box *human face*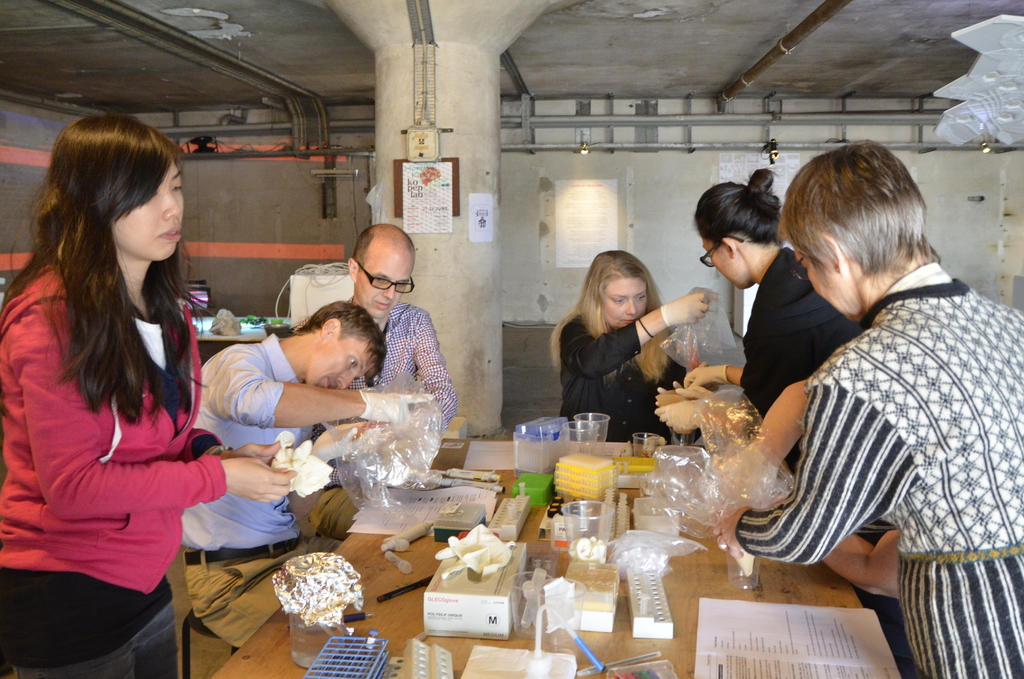
(x1=305, y1=337, x2=365, y2=389)
